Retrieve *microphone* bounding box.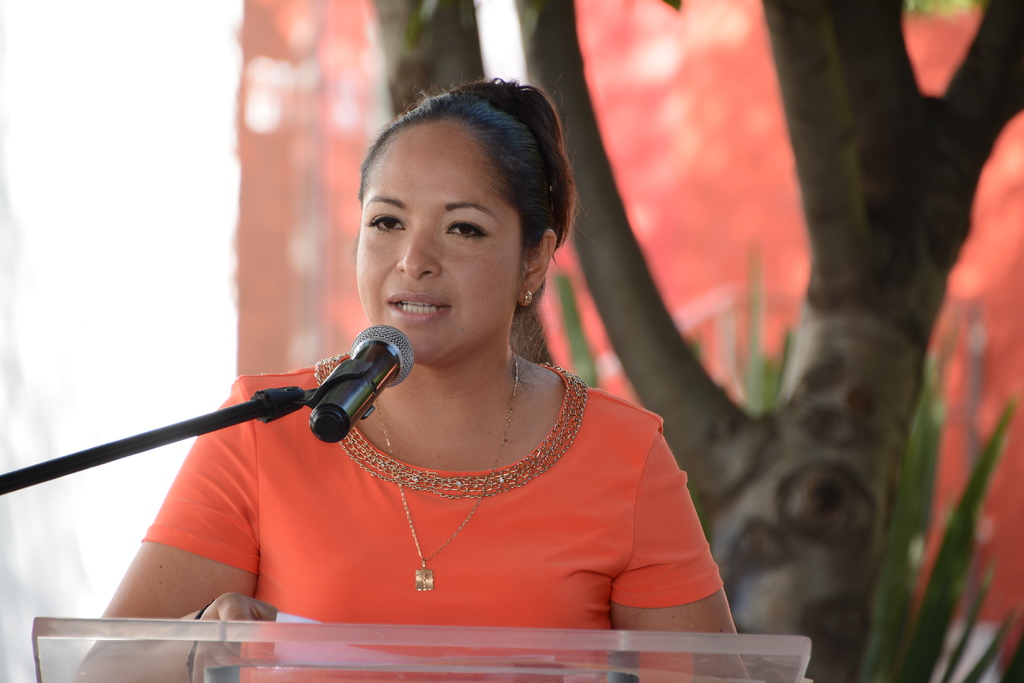
Bounding box: (left=303, top=320, right=414, bottom=449).
